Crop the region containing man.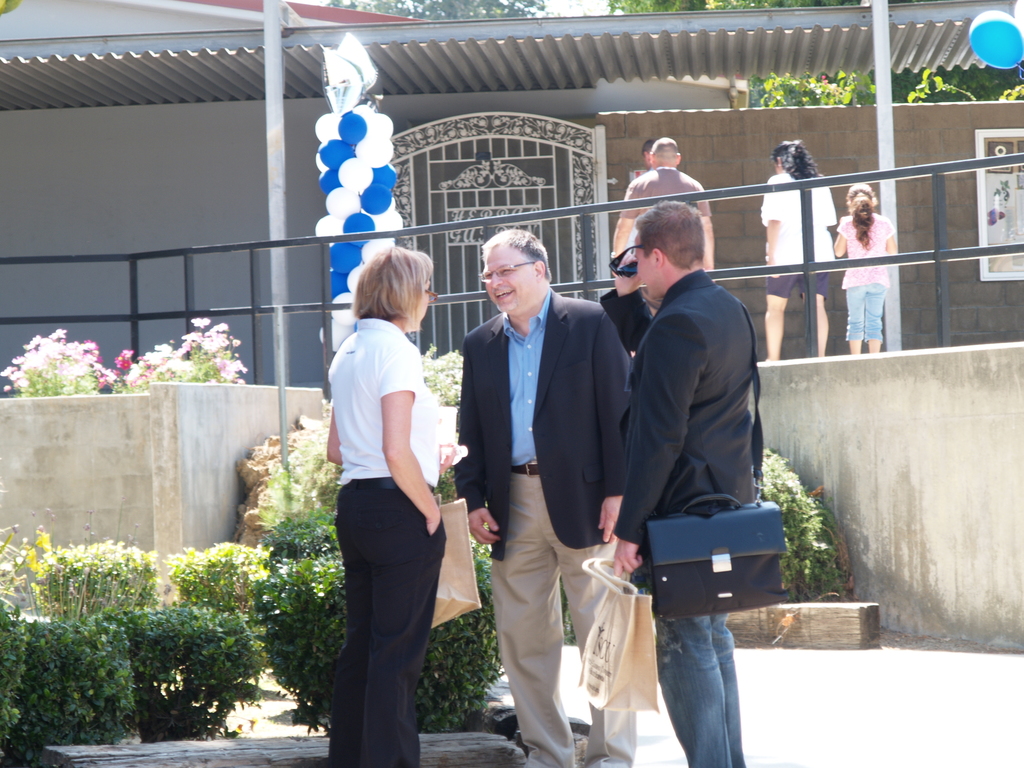
Crop region: pyautogui.locateOnScreen(620, 136, 714, 282).
